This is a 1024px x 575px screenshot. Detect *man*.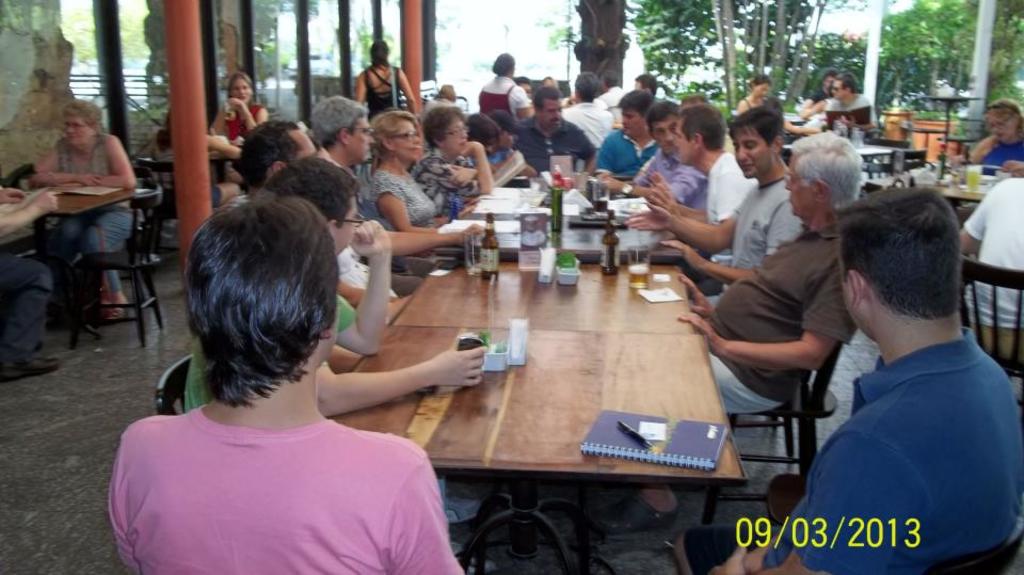
242, 125, 446, 302.
